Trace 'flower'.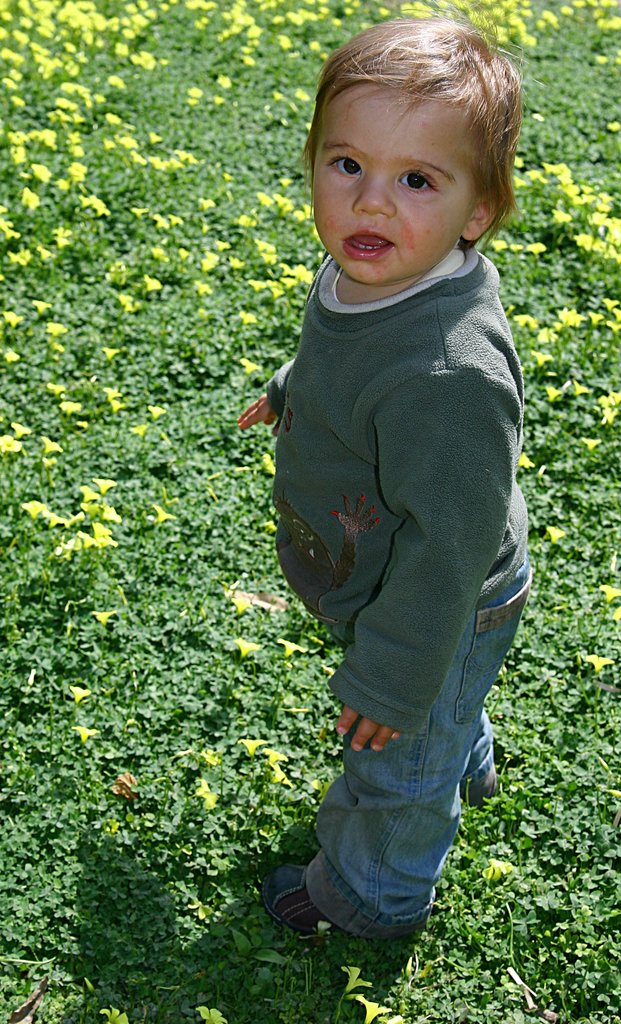
Traced to (left=255, top=456, right=275, bottom=475).
